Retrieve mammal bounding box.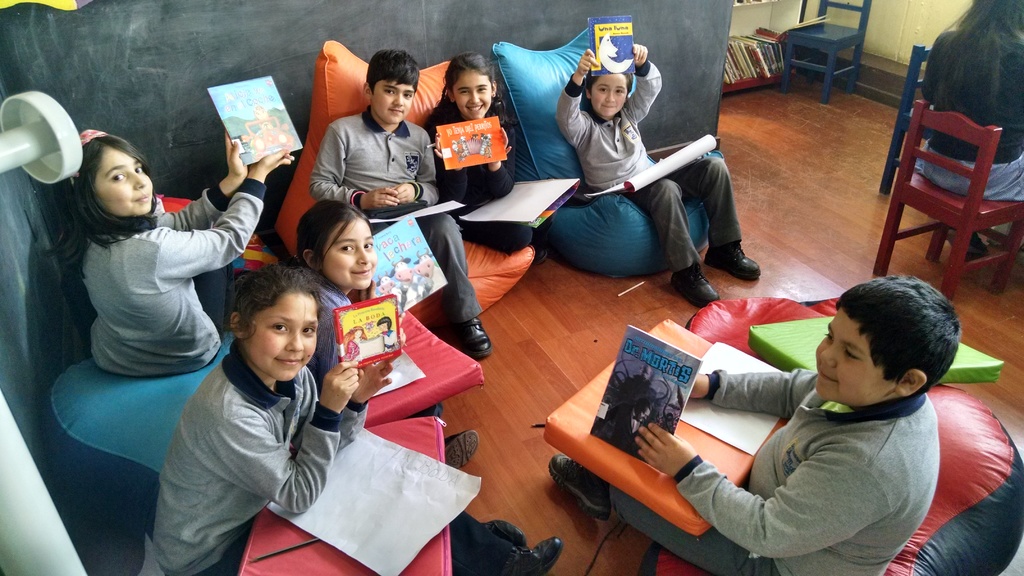
Bounding box: (x1=143, y1=262, x2=559, y2=575).
